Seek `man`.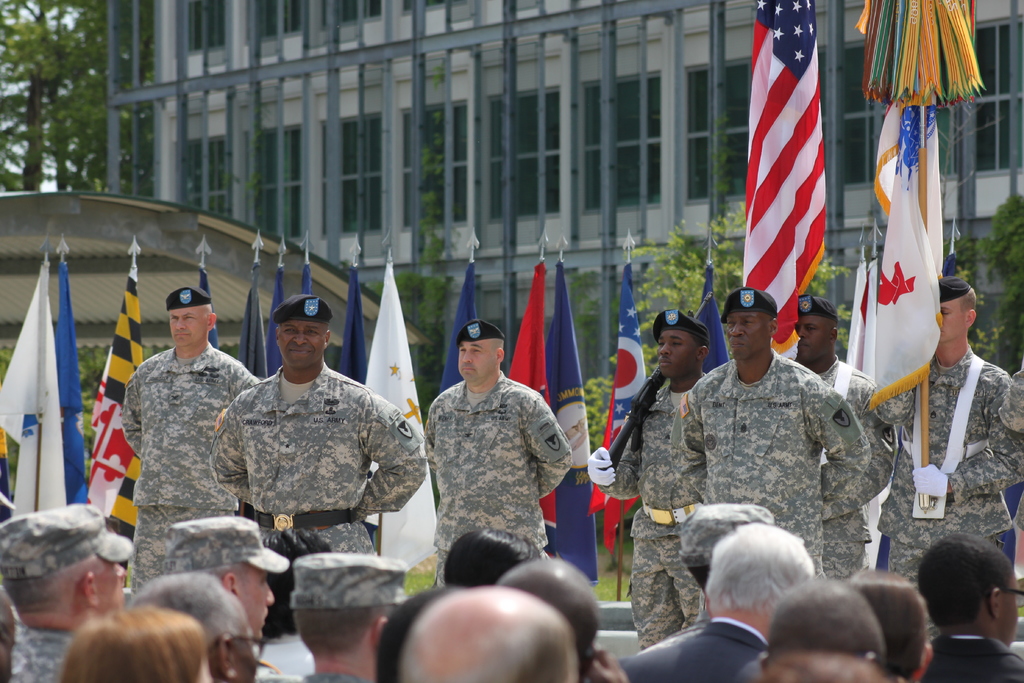
[160, 514, 299, 645].
